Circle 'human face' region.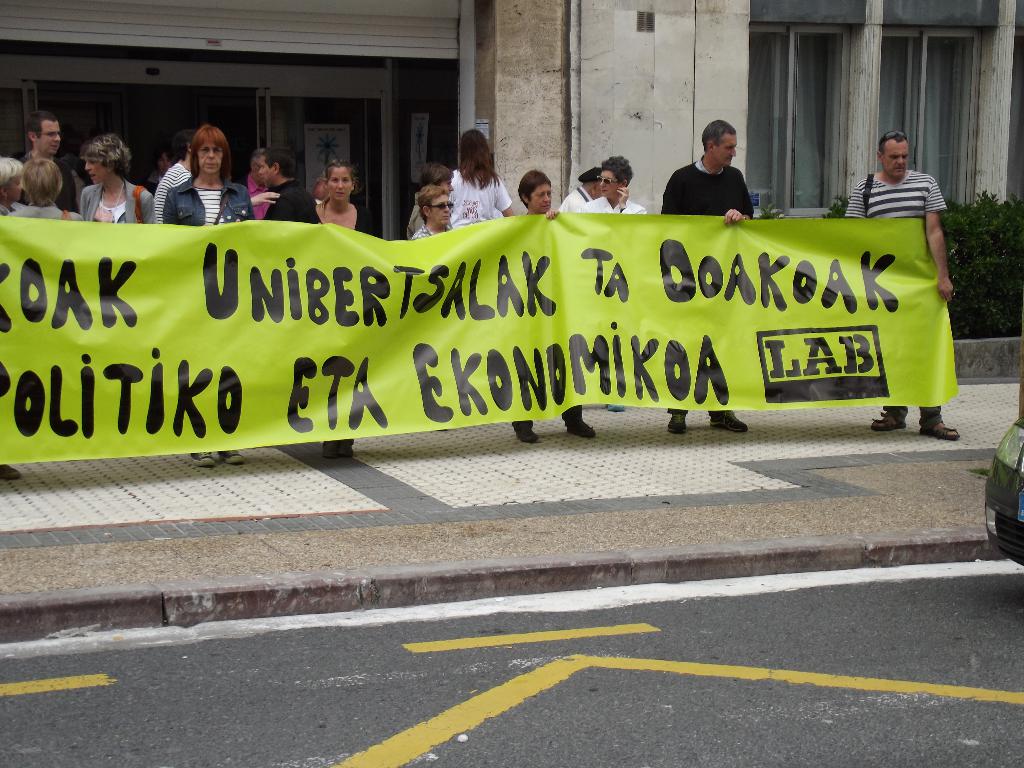
Region: l=530, t=184, r=552, b=215.
